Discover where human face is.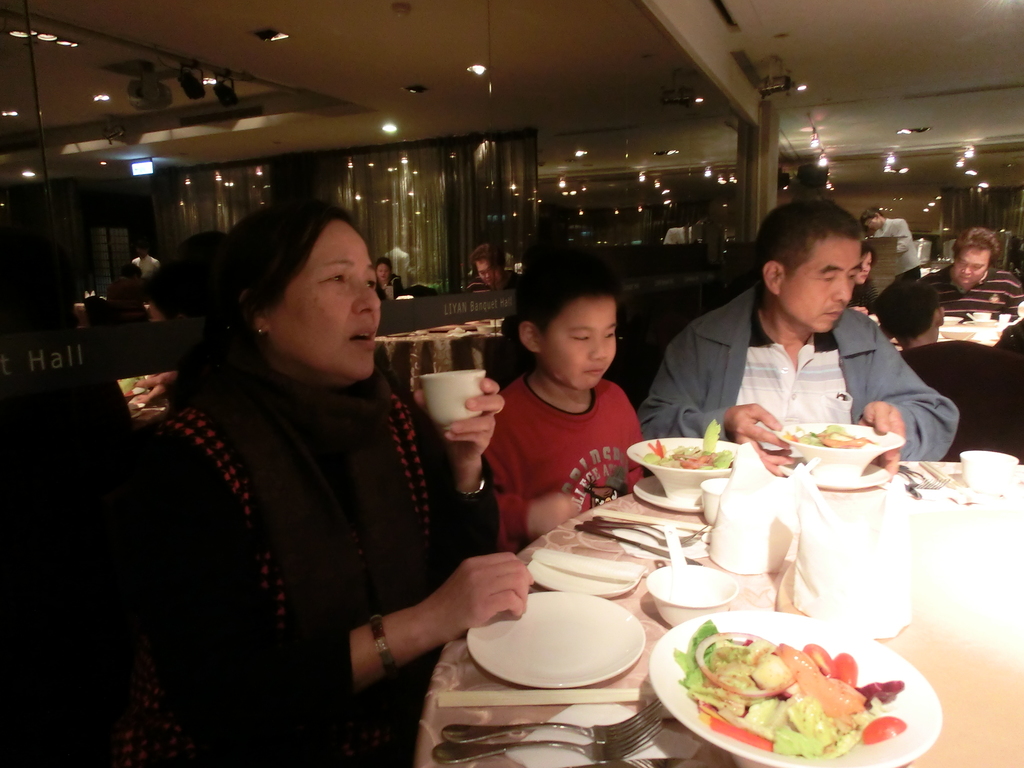
Discovered at select_region(540, 298, 621, 389).
